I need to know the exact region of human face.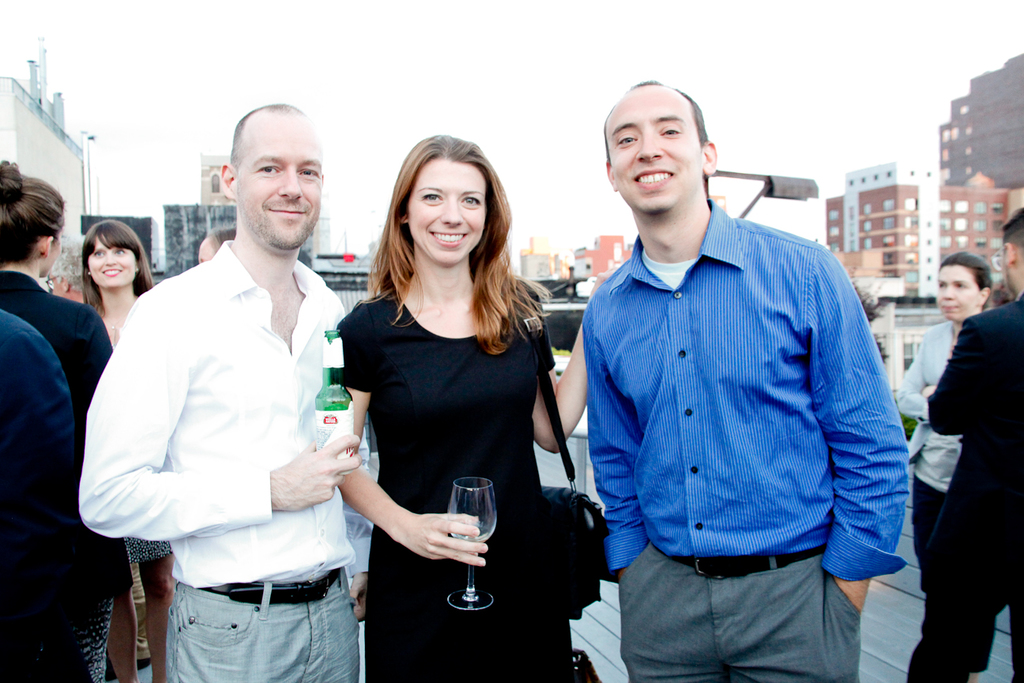
Region: box=[235, 113, 324, 251].
